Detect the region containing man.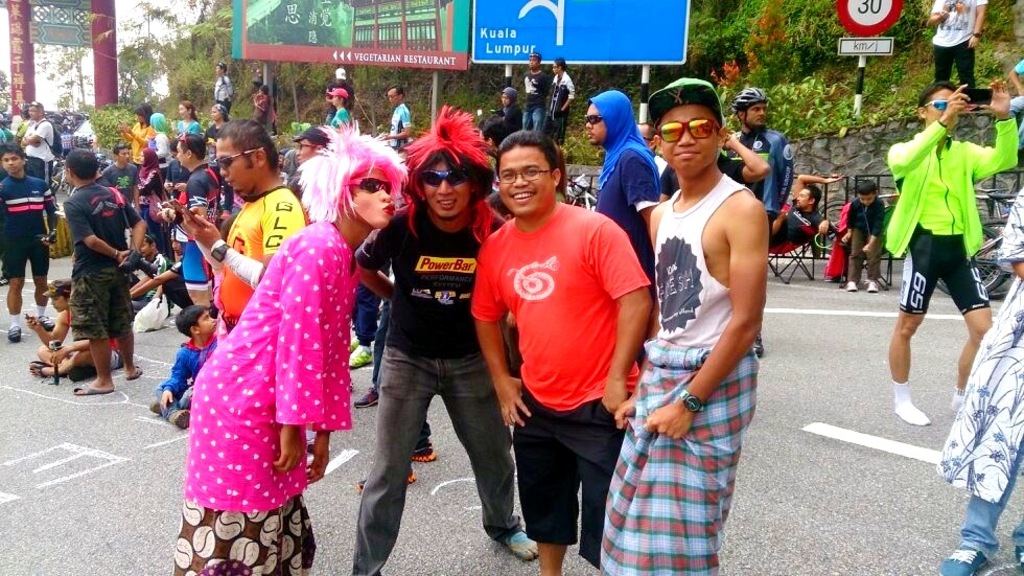
pyautogui.locateOnScreen(318, 88, 347, 132).
